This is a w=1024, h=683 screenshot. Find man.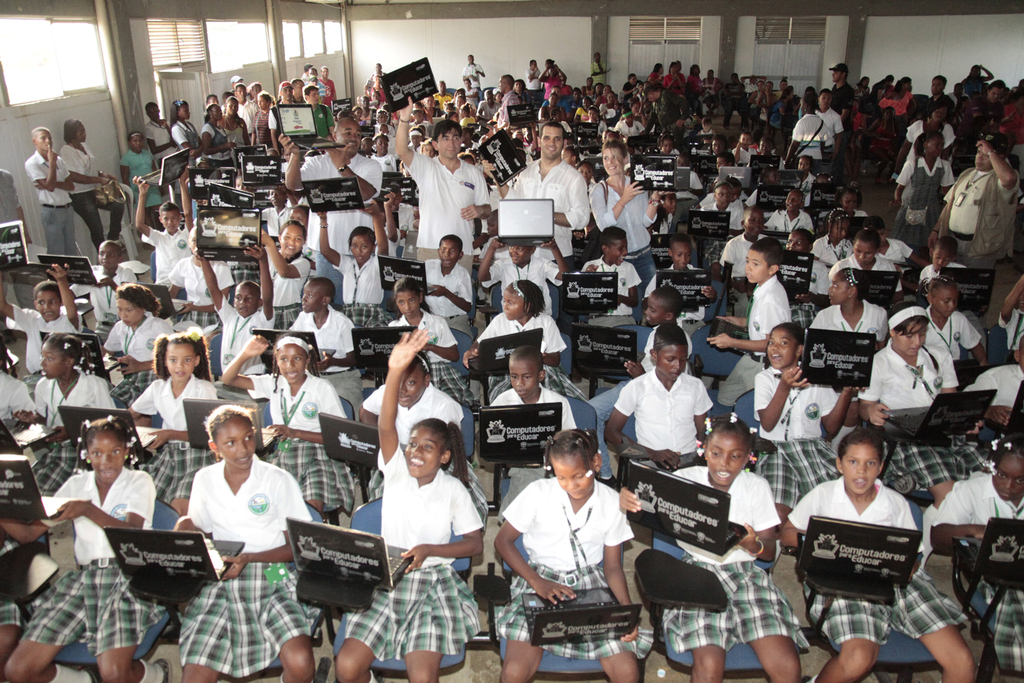
Bounding box: [x1=953, y1=79, x2=1007, y2=155].
